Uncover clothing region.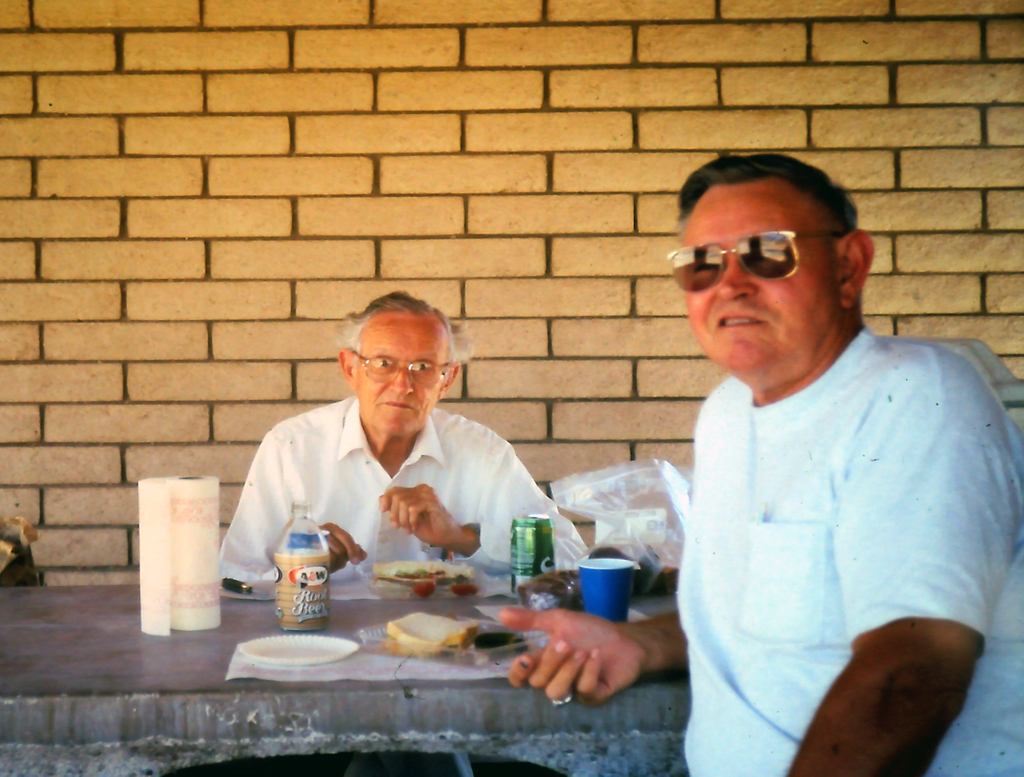
Uncovered: [x1=224, y1=404, x2=591, y2=590].
